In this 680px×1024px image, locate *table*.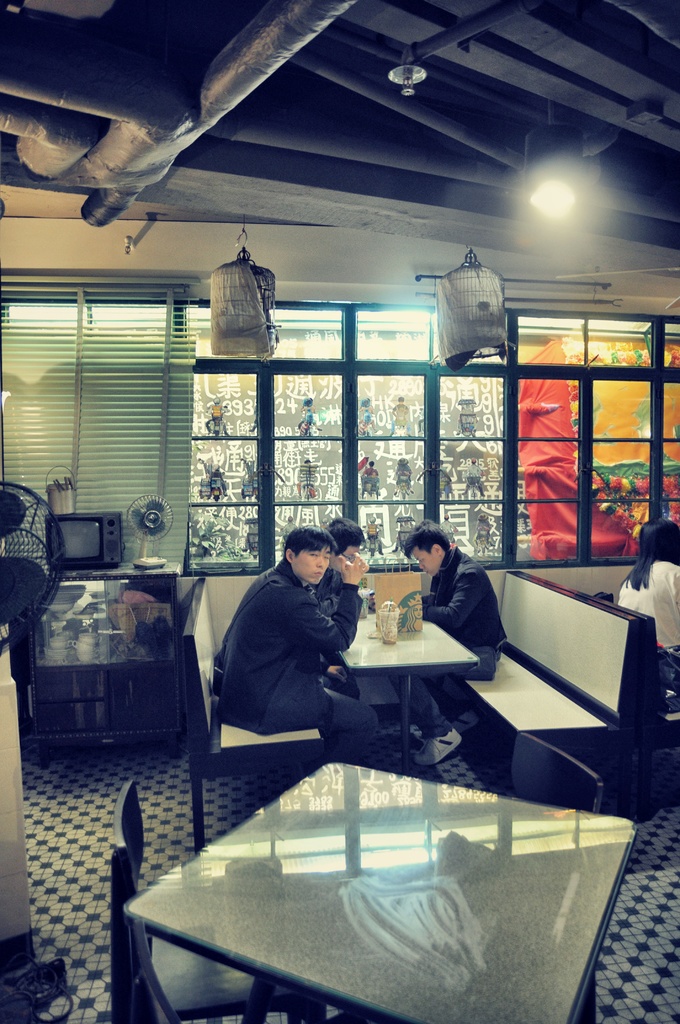
Bounding box: BBox(79, 794, 592, 1023).
